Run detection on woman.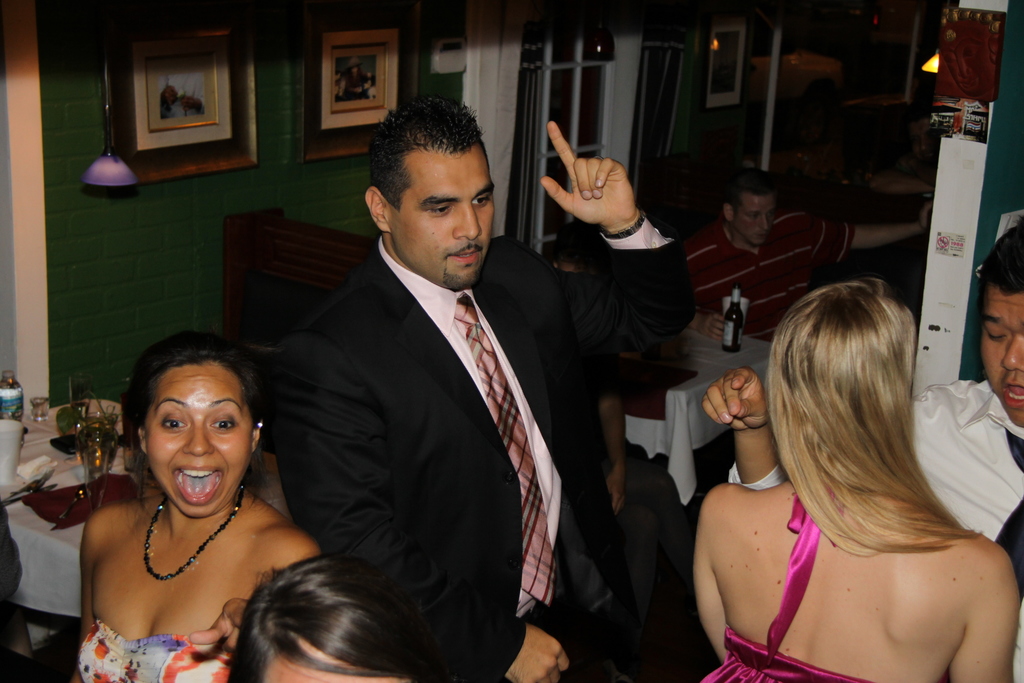
Result: left=48, top=318, right=344, bottom=676.
